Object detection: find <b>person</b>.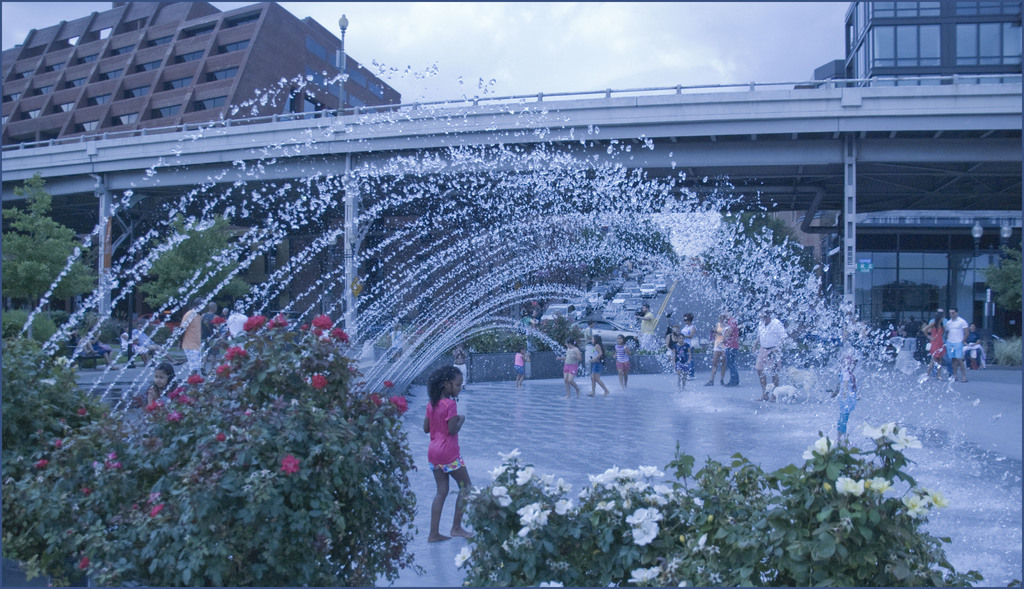
227,300,254,348.
